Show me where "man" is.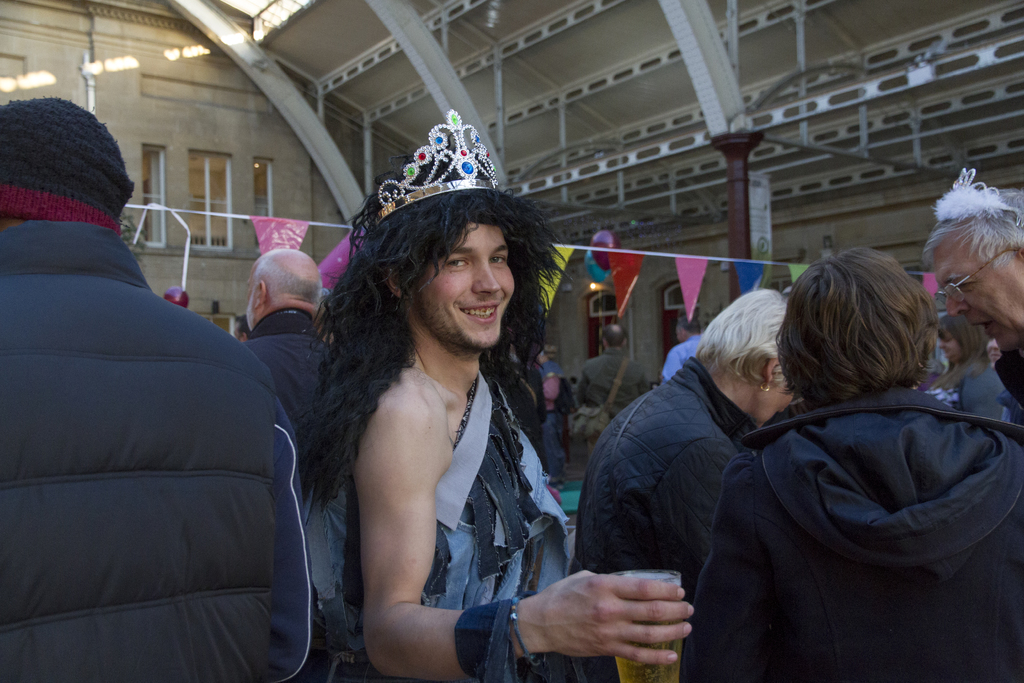
"man" is at (295,110,695,682).
